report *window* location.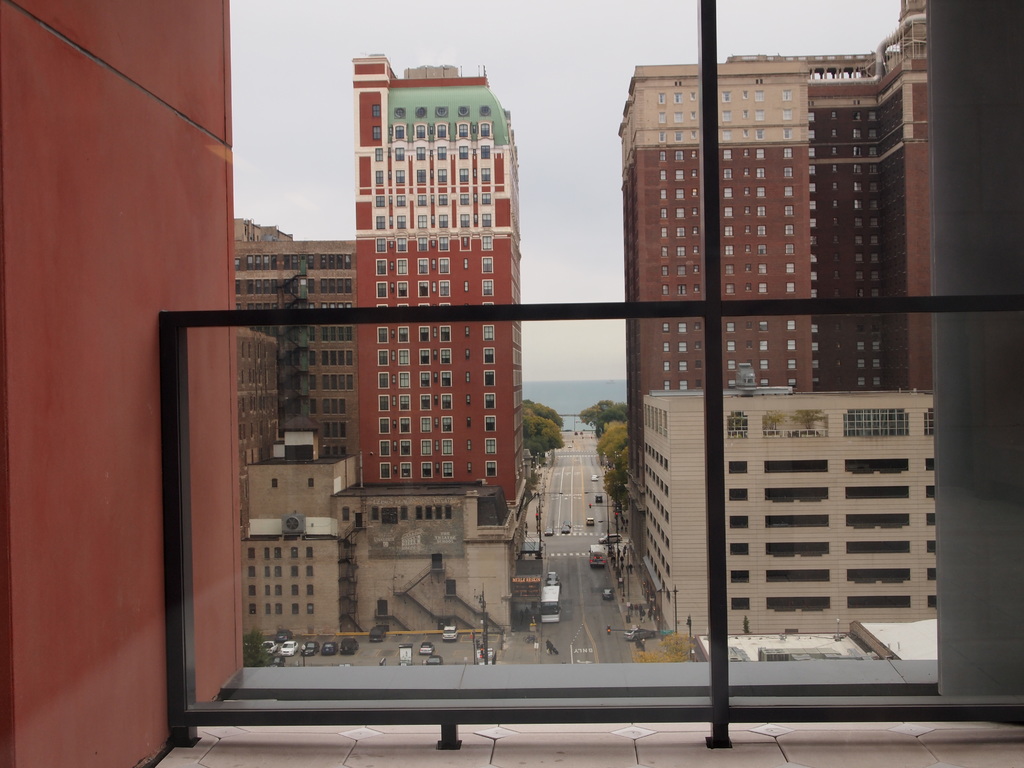
Report: 659/113/664/123.
